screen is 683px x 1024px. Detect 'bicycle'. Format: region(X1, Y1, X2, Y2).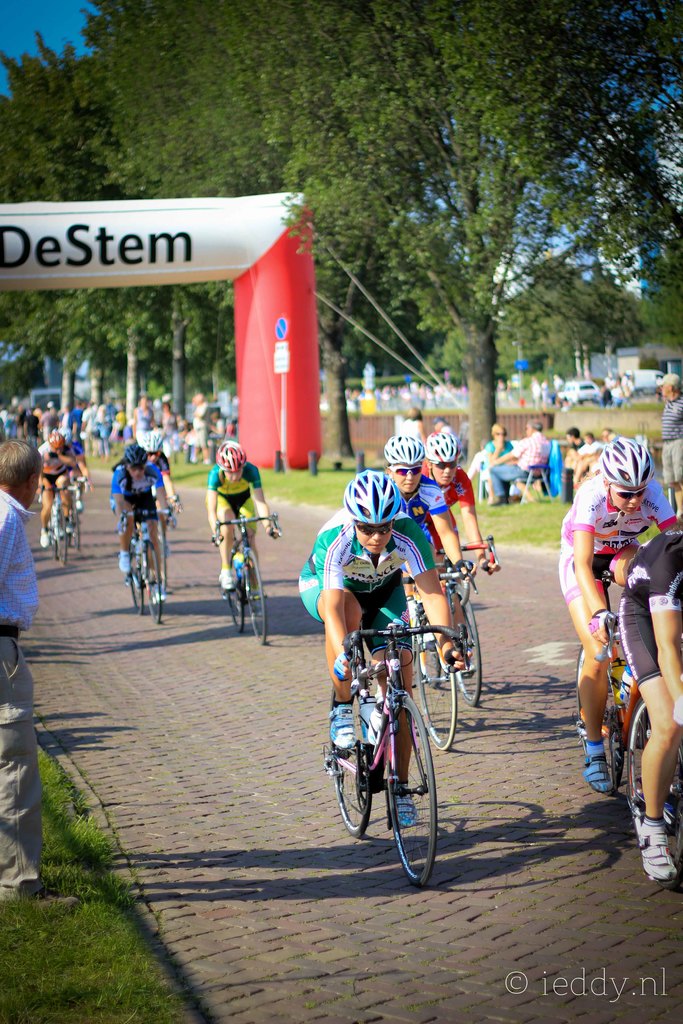
region(66, 478, 89, 553).
